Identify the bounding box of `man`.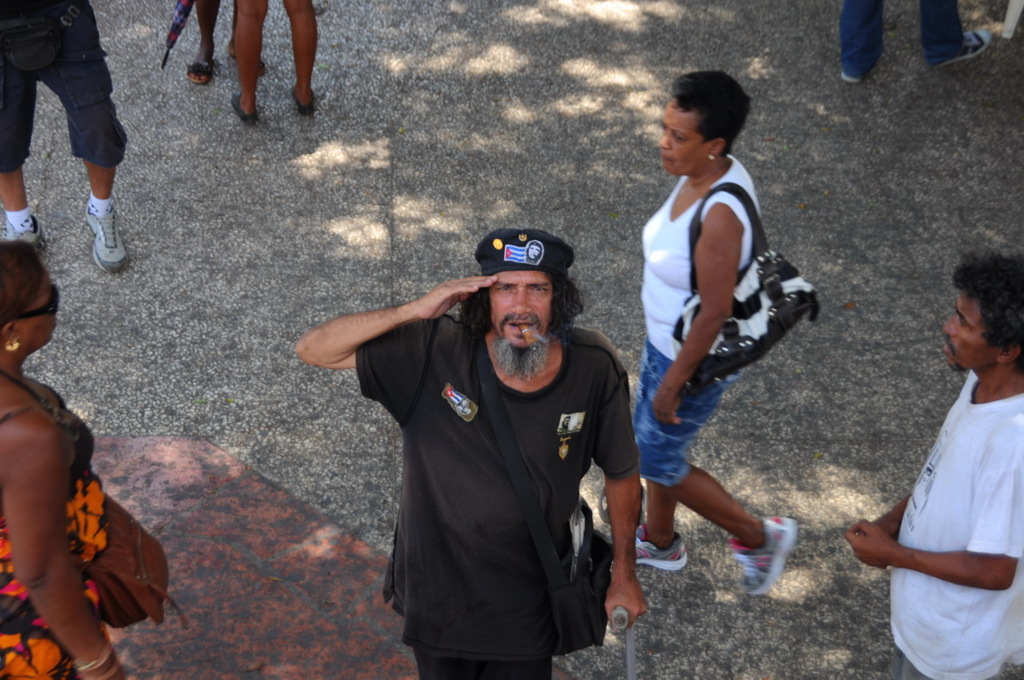
l=840, t=0, r=994, b=82.
